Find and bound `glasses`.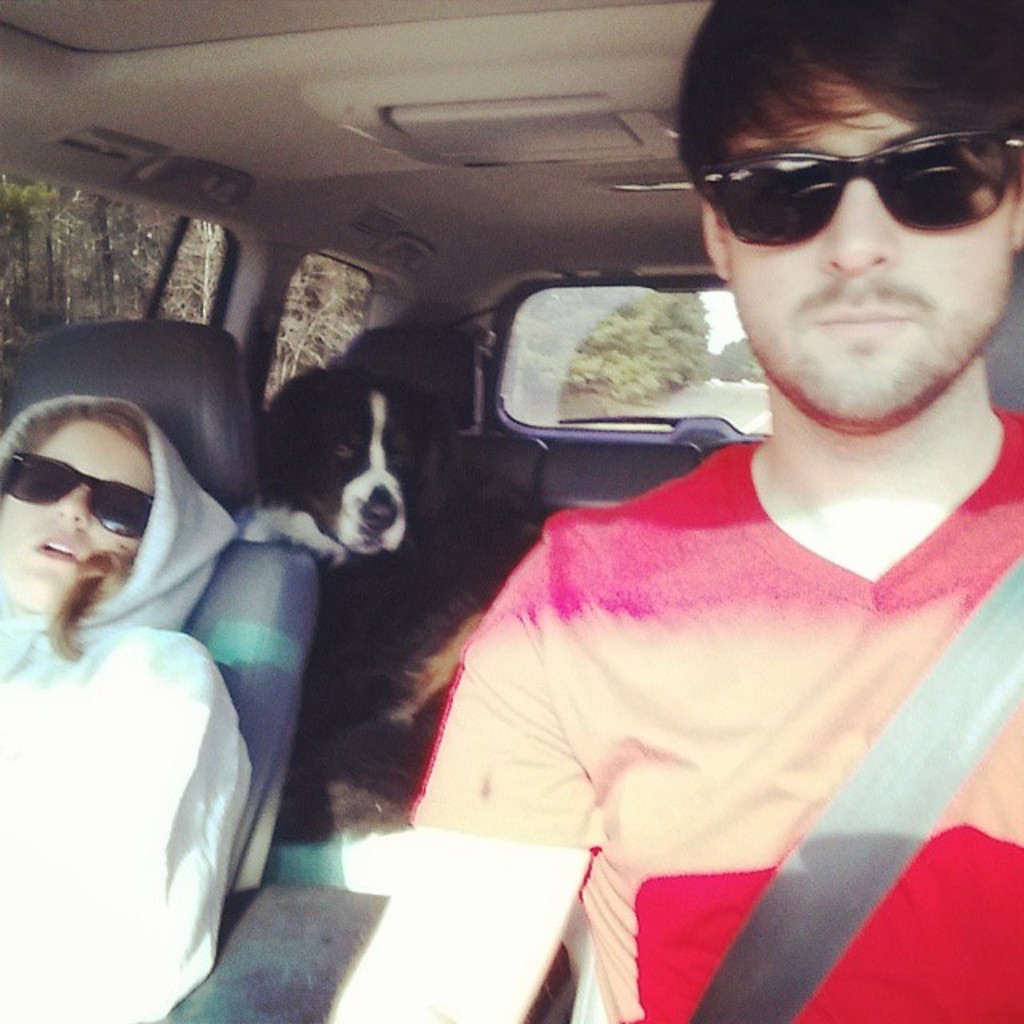
Bound: x1=0, y1=442, x2=158, y2=536.
